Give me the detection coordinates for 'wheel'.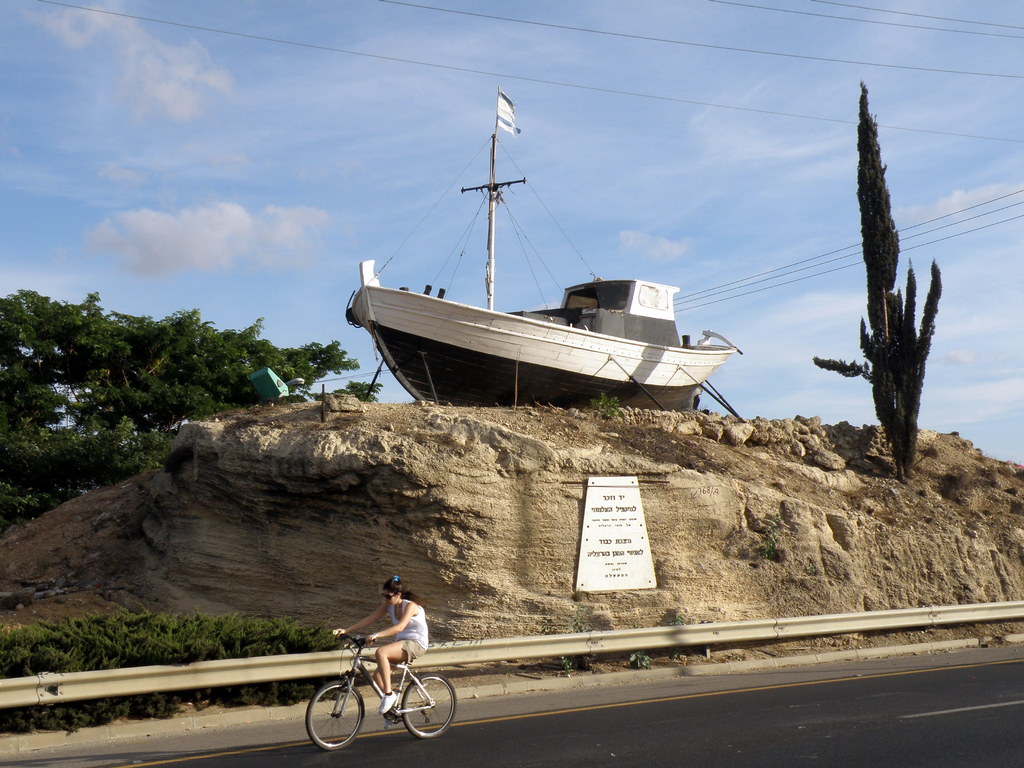
left=399, top=673, right=457, bottom=739.
